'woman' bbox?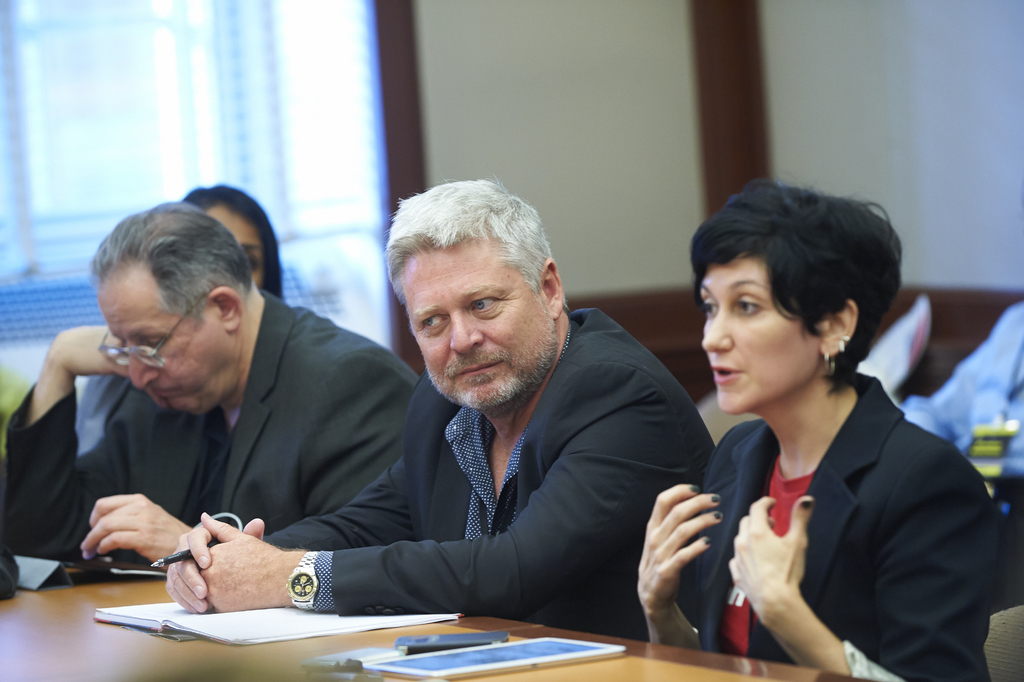
crop(4, 178, 301, 577)
